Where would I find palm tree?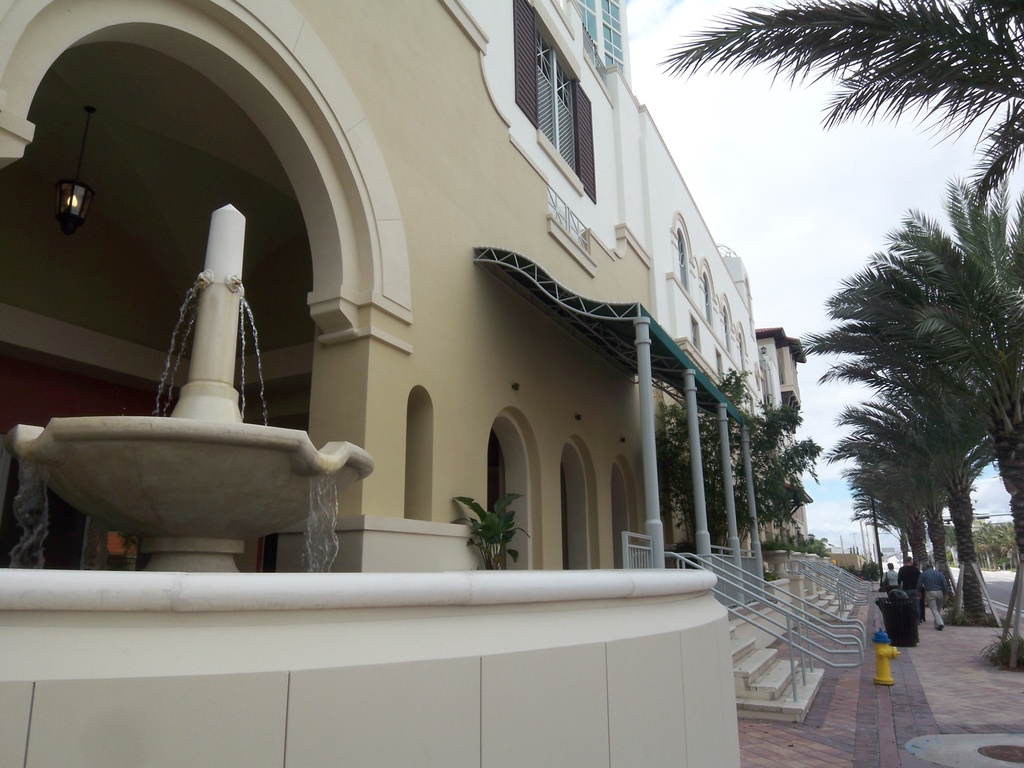
At <region>868, 401, 996, 632</region>.
